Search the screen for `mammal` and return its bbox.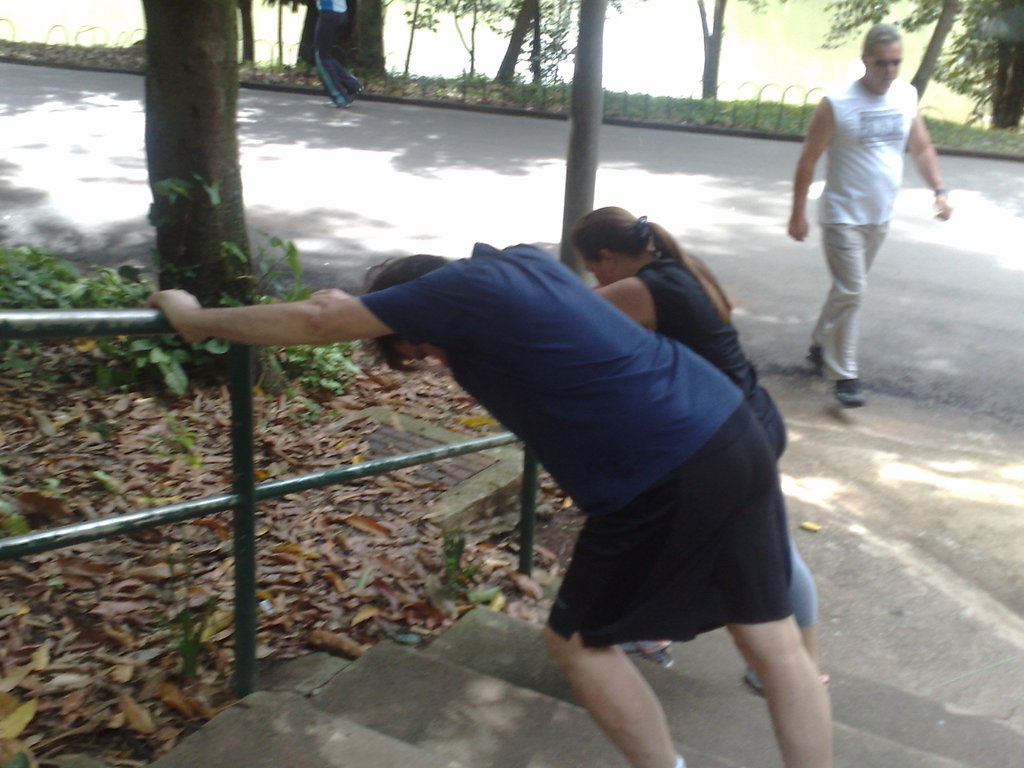
Found: bbox=[314, 0, 362, 103].
